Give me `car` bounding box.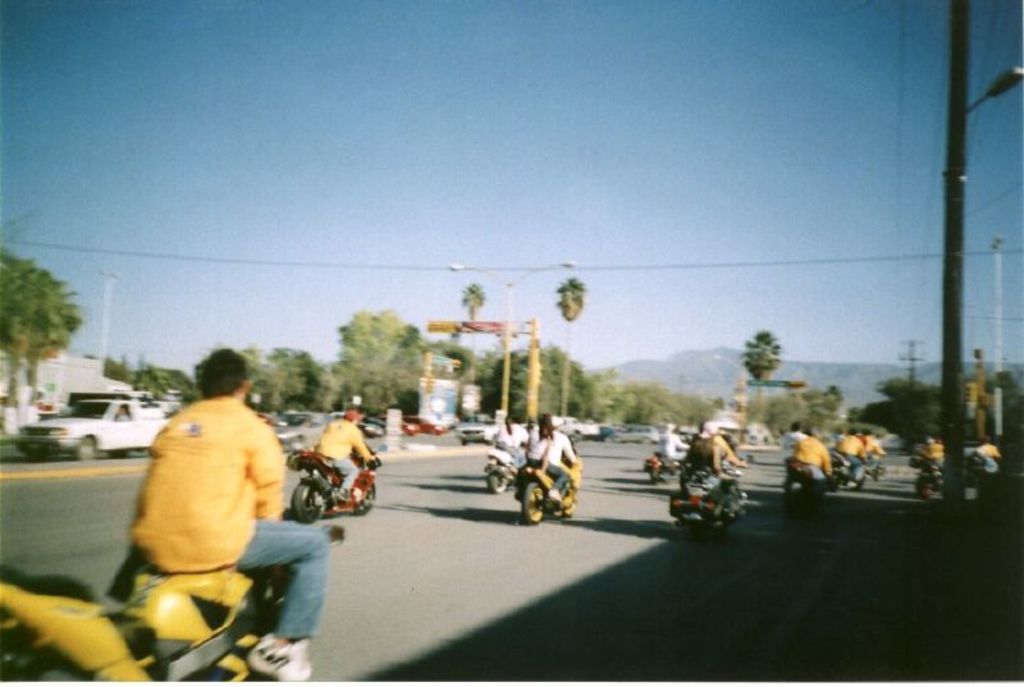
box=[259, 413, 270, 425].
